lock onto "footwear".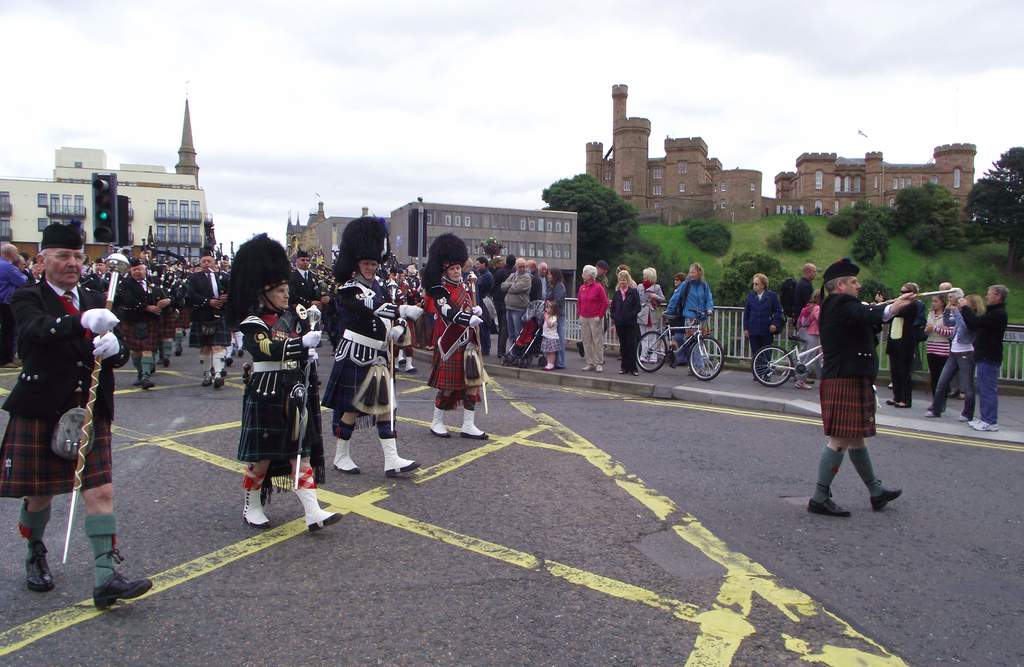
Locked: select_region(86, 554, 154, 611).
